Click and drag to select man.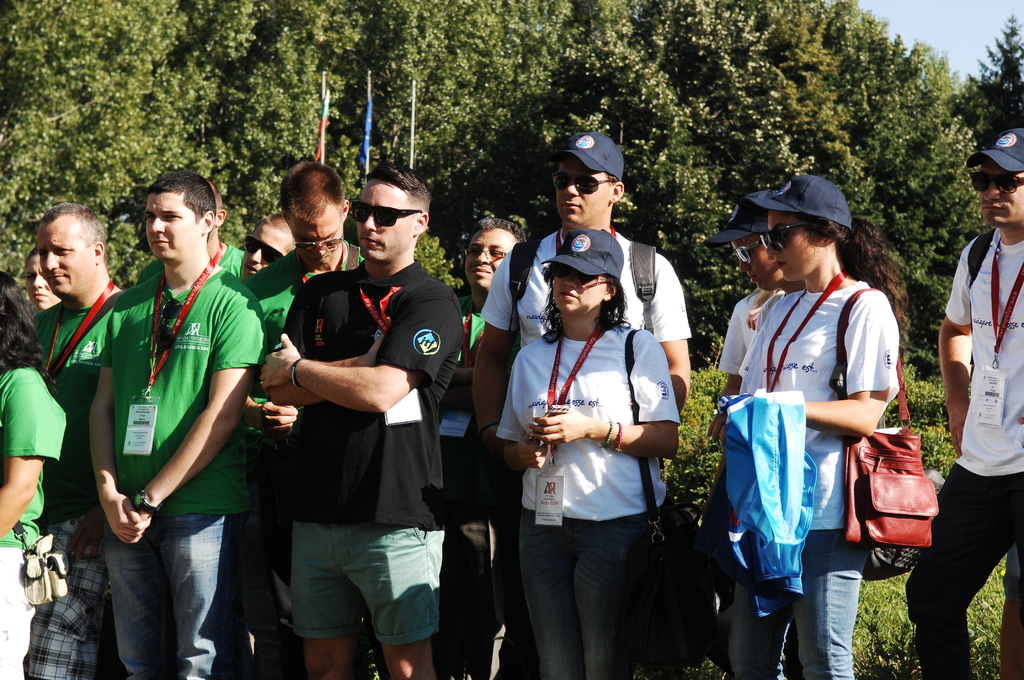
Selection: 432, 211, 543, 679.
